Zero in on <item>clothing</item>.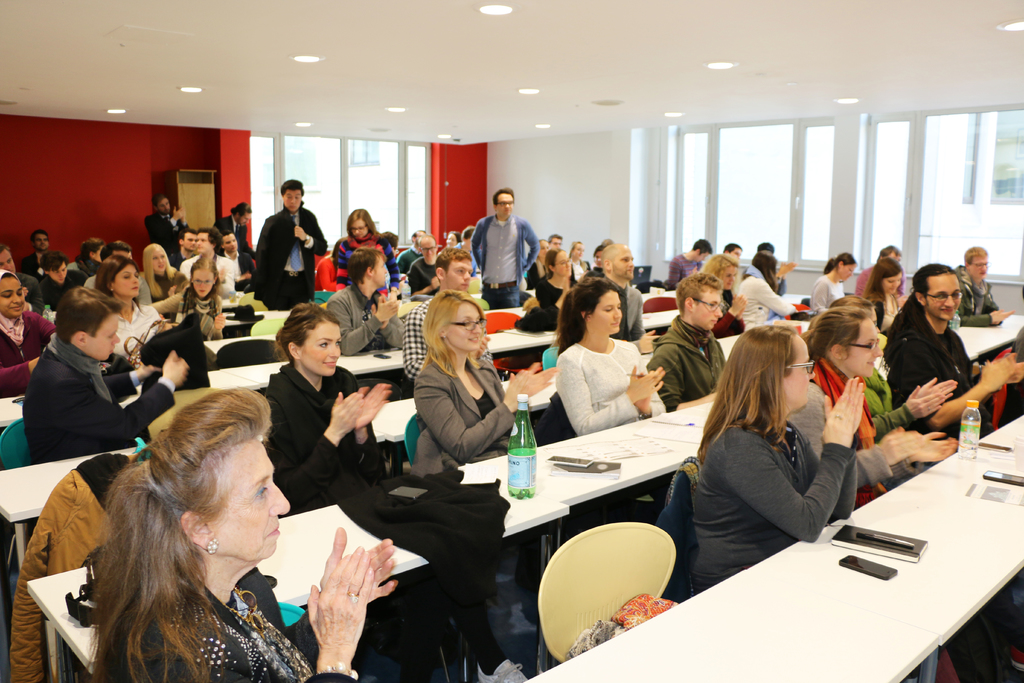
Zeroed in: x1=881 y1=317 x2=993 y2=454.
